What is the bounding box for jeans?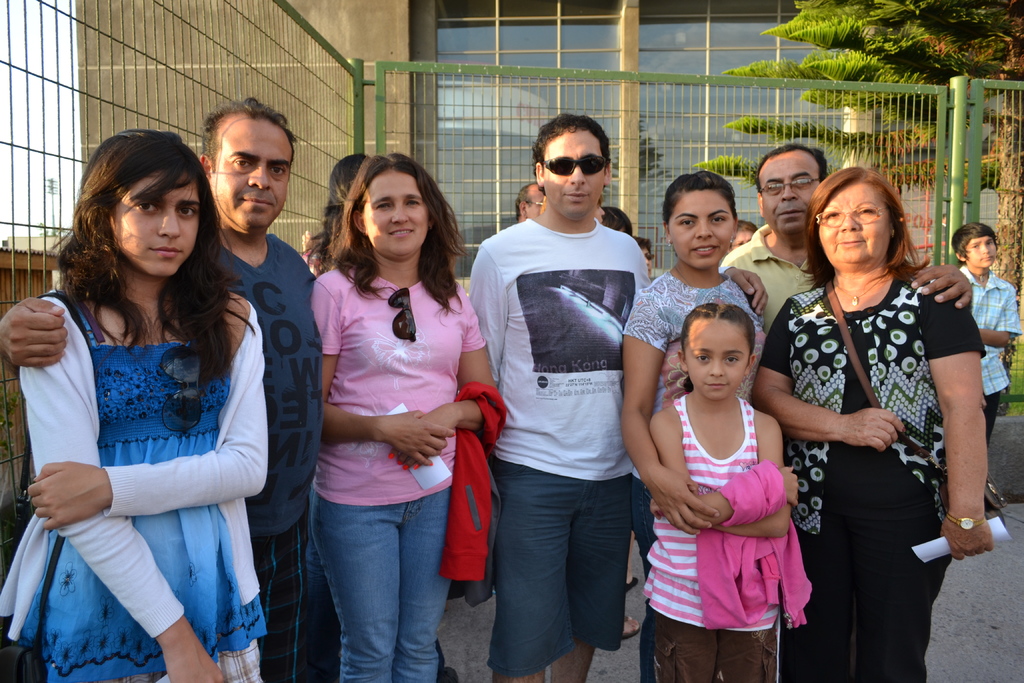
left=791, top=492, right=938, bottom=682.
